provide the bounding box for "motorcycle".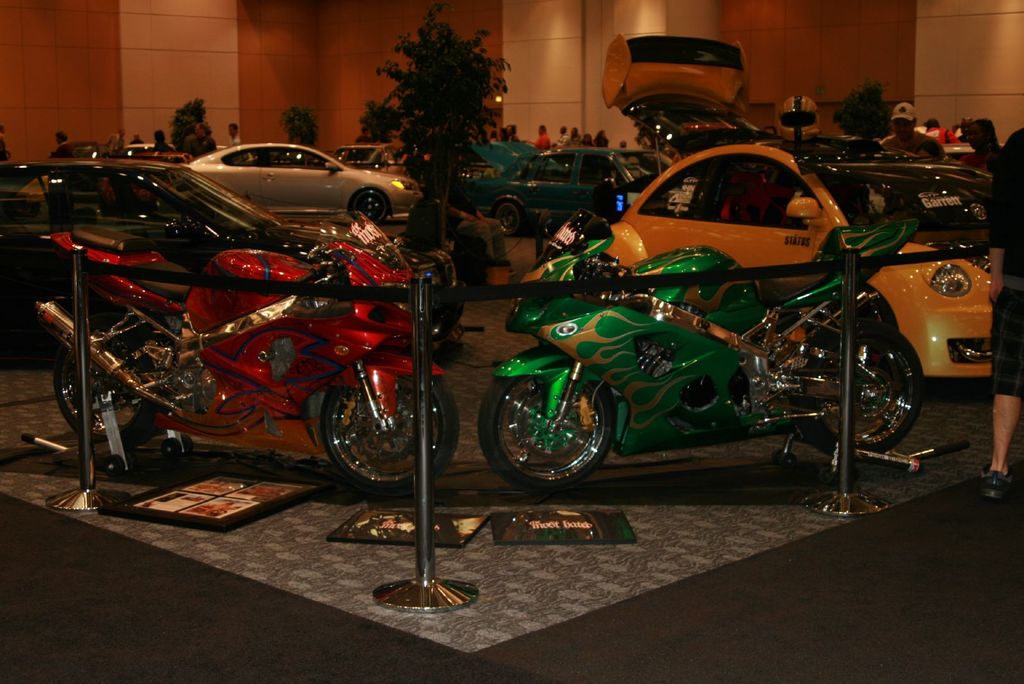
crop(445, 206, 938, 503).
